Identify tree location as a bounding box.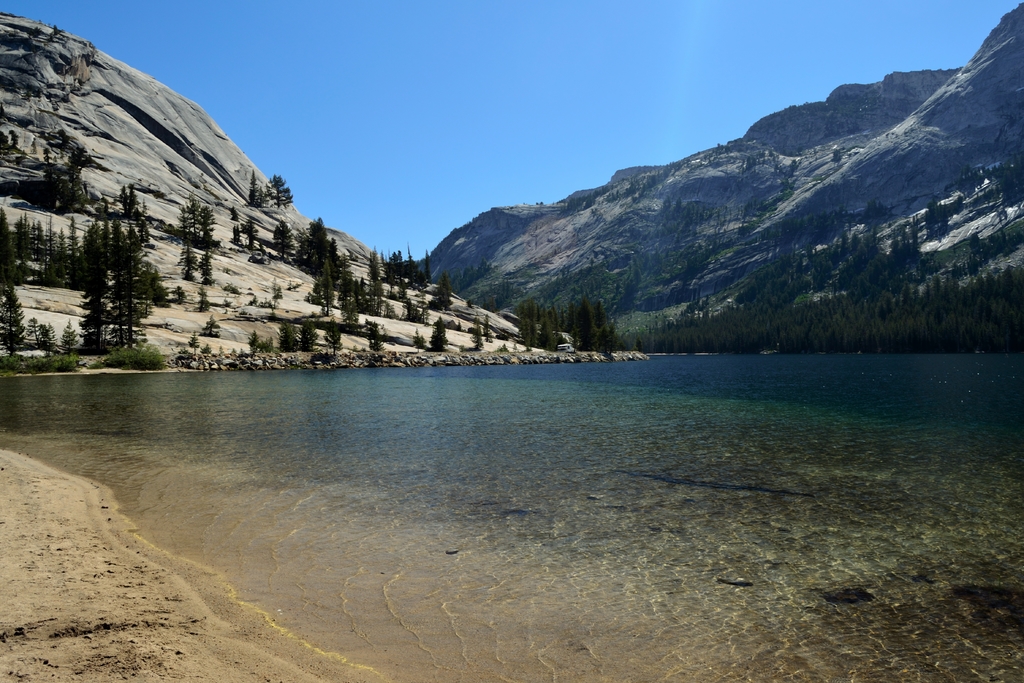
324,320,342,358.
